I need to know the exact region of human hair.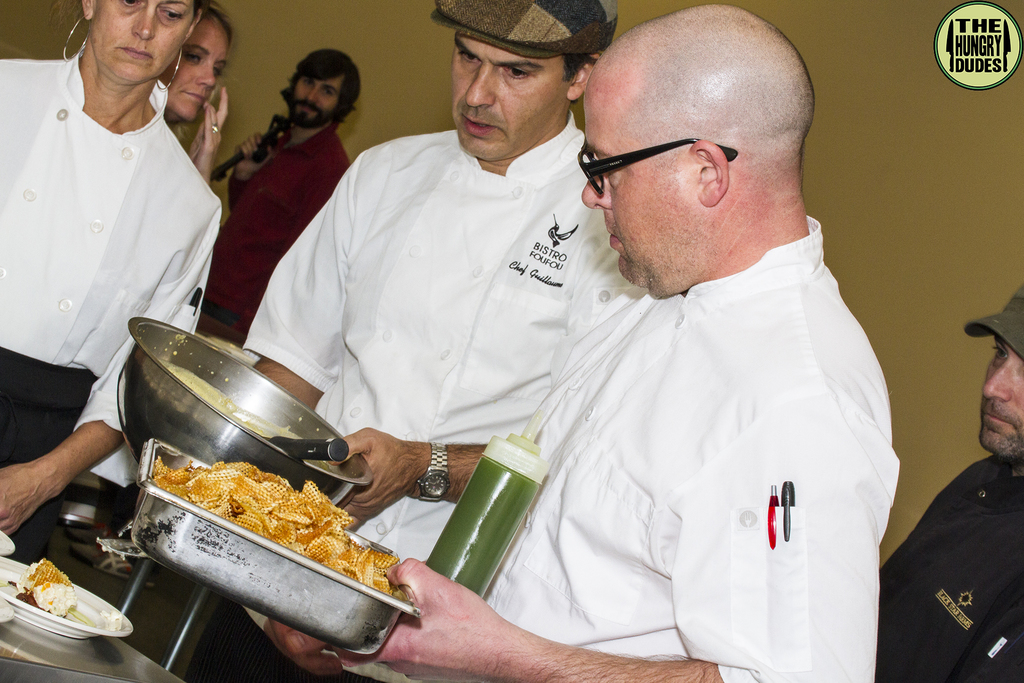
Region: box=[563, 46, 607, 84].
